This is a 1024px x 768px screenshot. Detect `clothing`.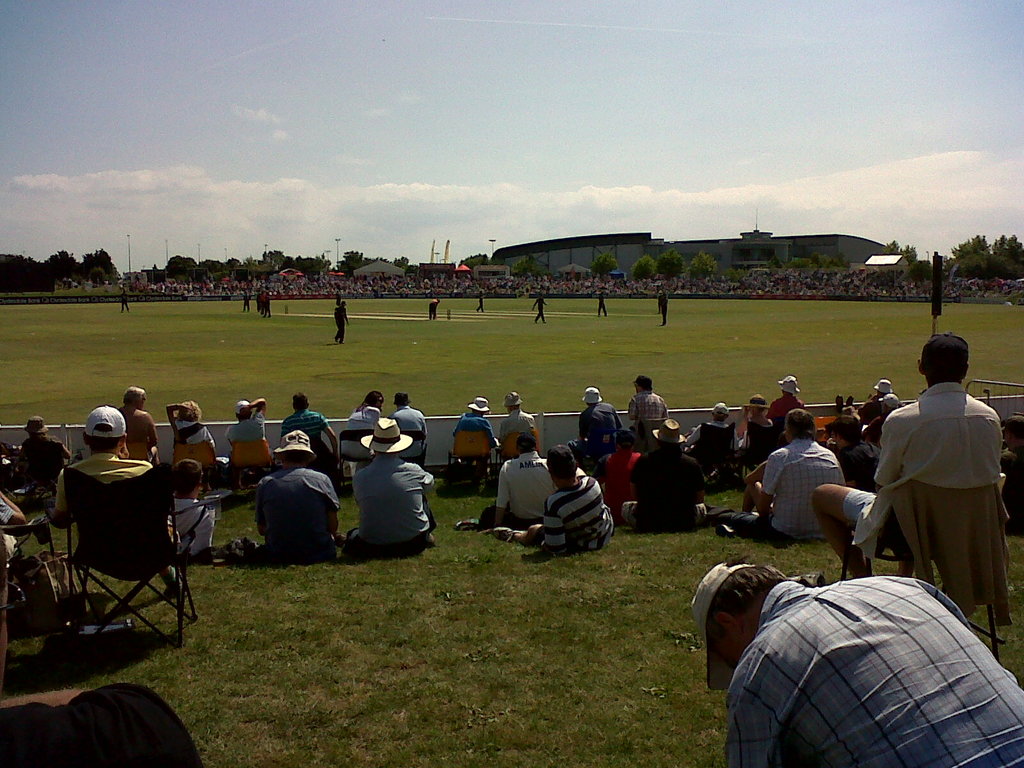
628:389:665:425.
